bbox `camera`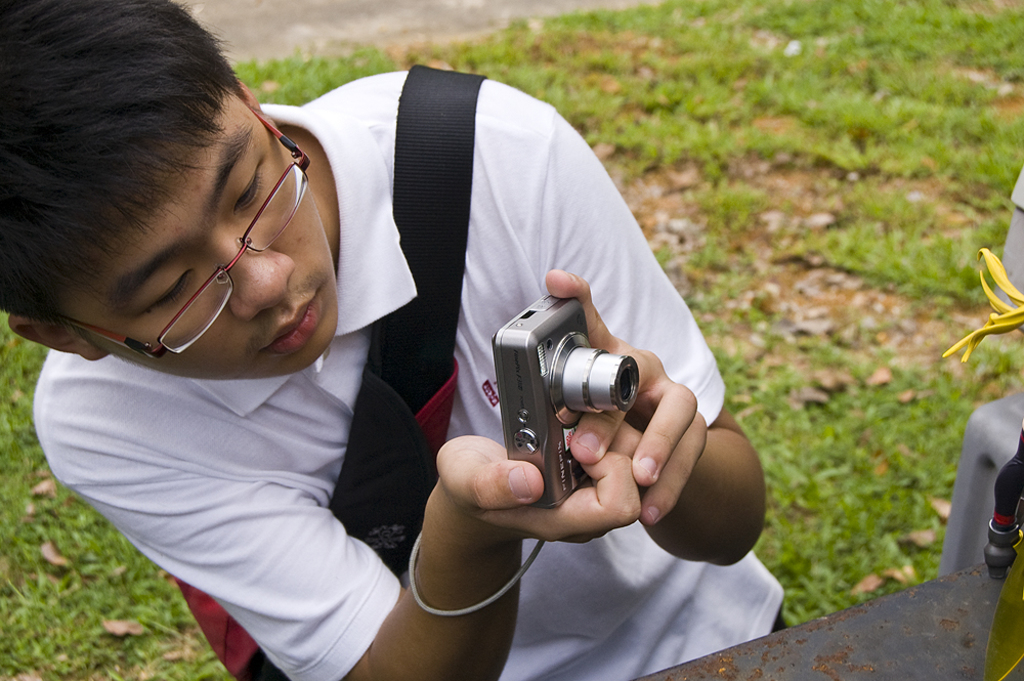
[x1=494, y1=291, x2=640, y2=516]
